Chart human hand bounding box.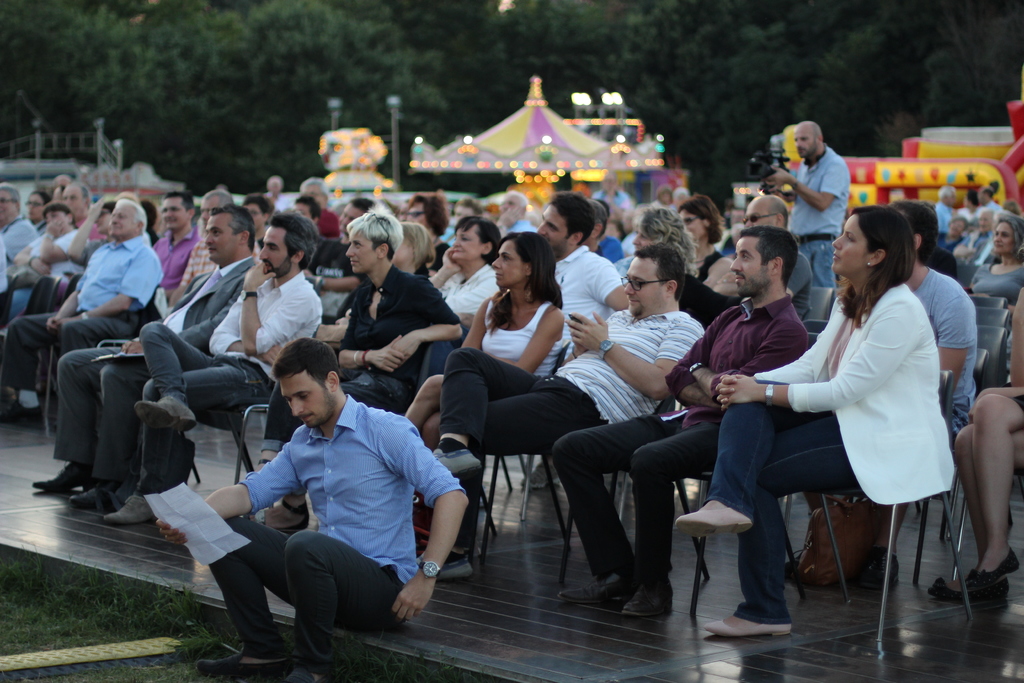
Charted: select_region(158, 518, 193, 552).
